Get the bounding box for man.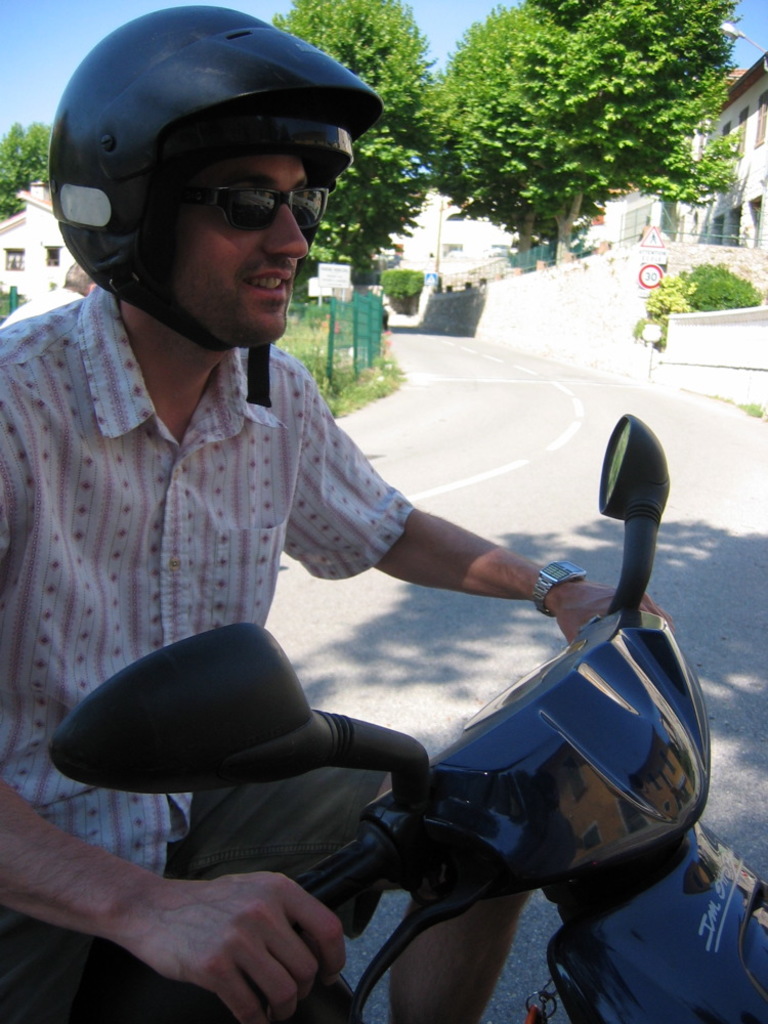
(x1=101, y1=309, x2=731, y2=994).
